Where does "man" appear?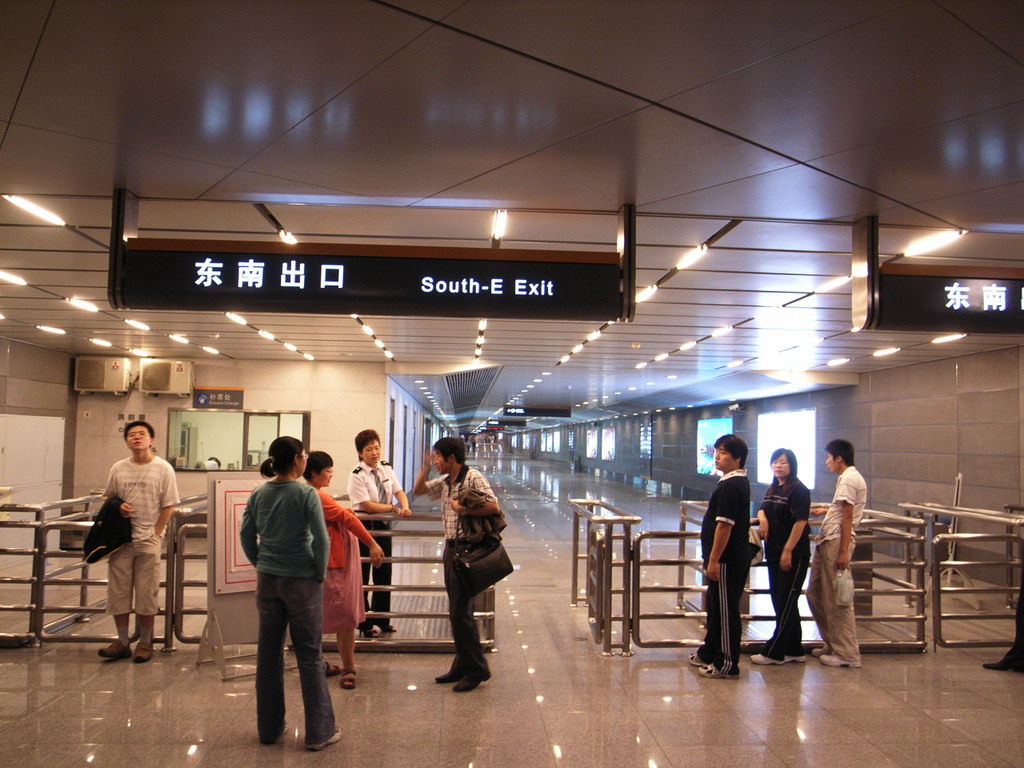
Appears at bbox=[682, 433, 751, 679].
